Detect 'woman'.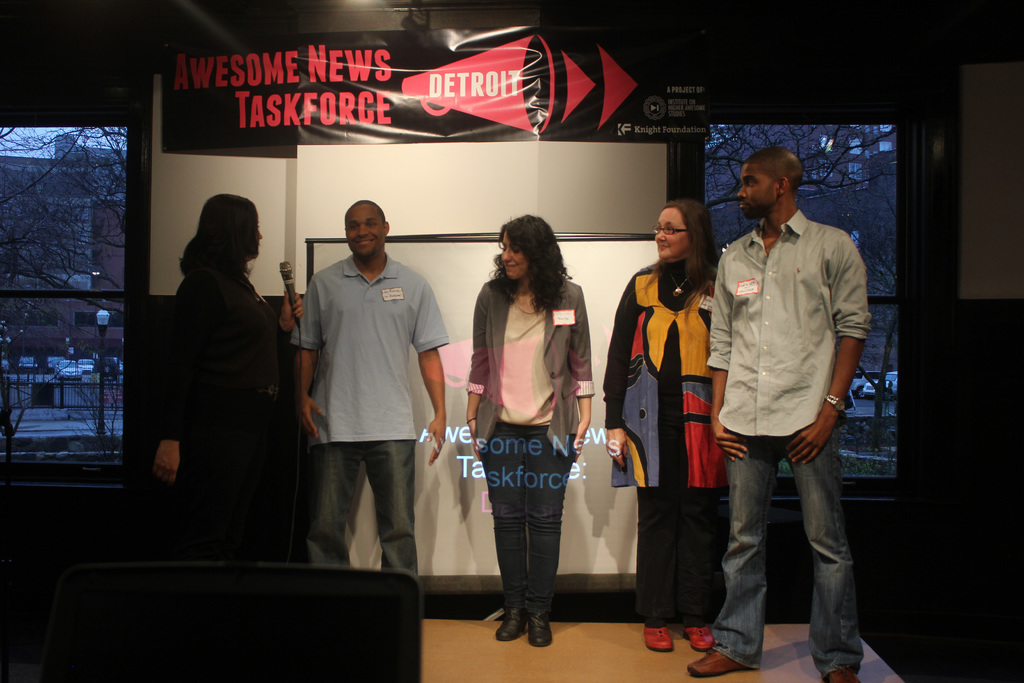
Detected at x1=604, y1=199, x2=714, y2=656.
